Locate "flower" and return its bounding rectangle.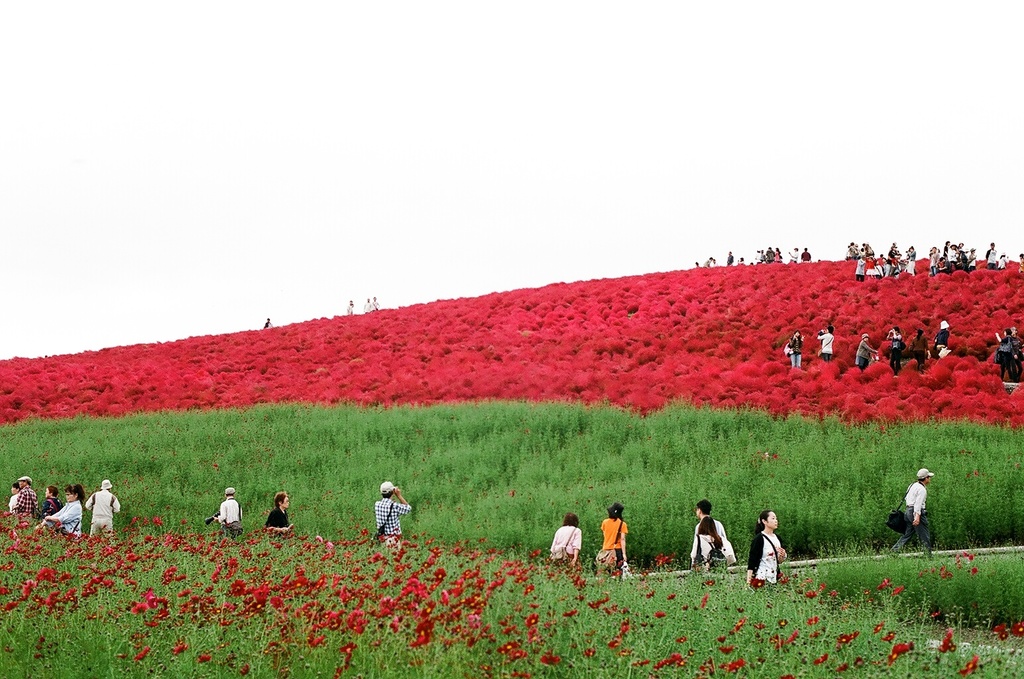
locate(699, 578, 718, 586).
